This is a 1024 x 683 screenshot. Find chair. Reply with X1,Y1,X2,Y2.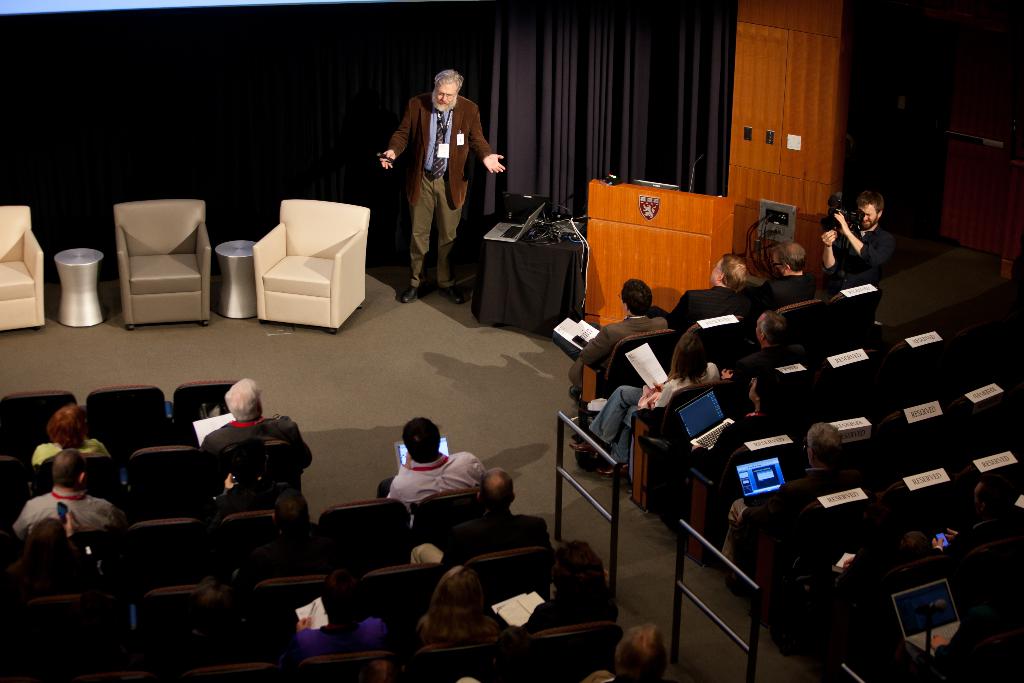
771,298,826,346.
